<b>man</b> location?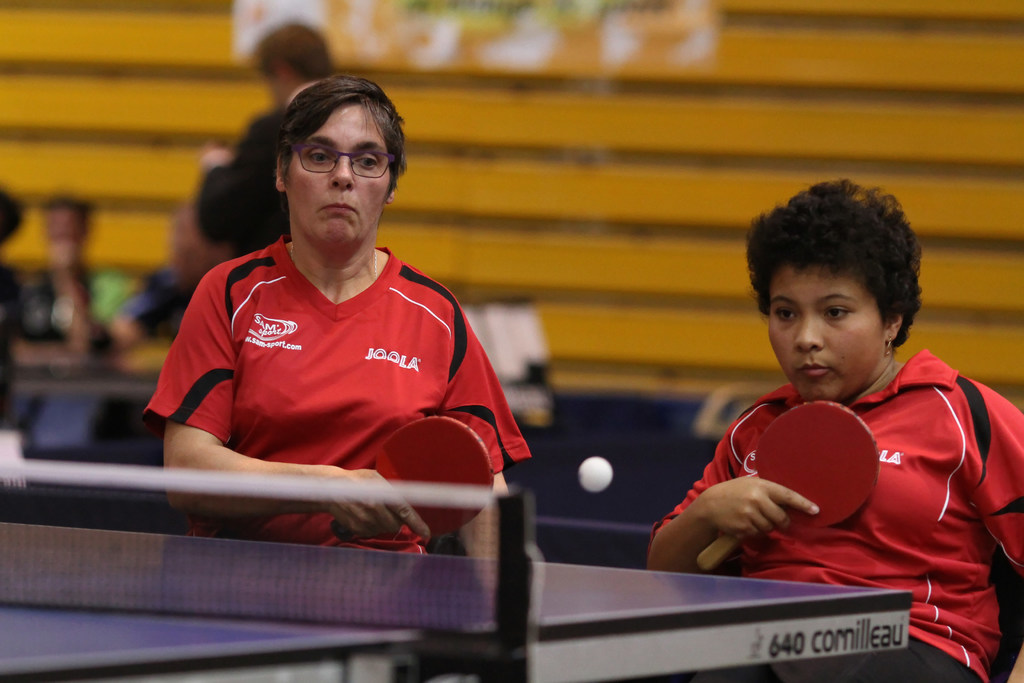
189:23:373:299
